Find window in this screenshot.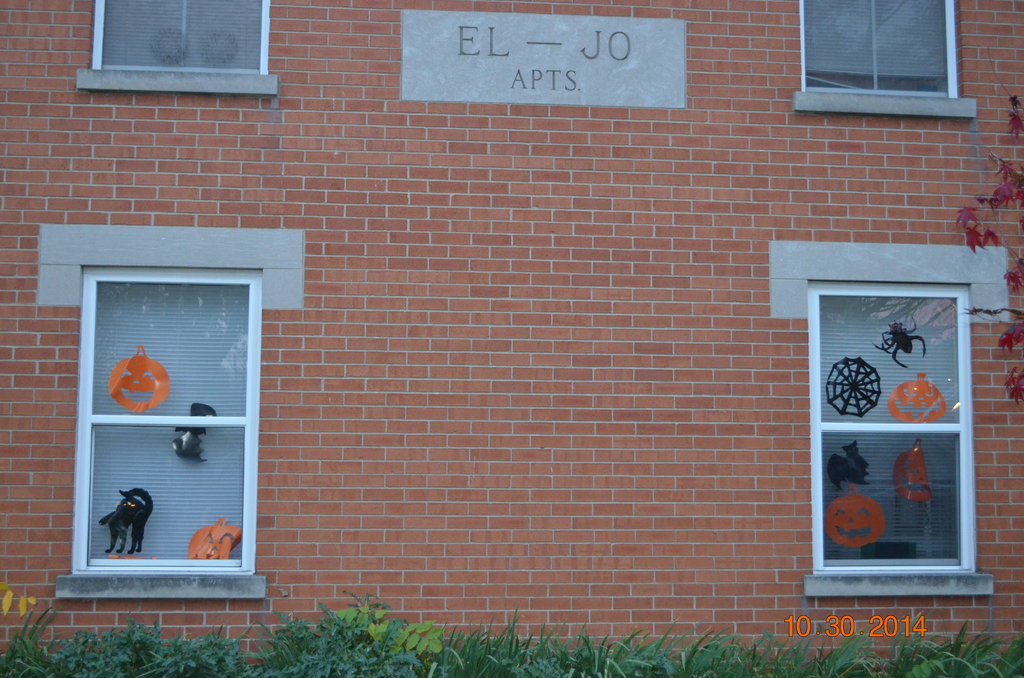
The bounding box for window is 40, 225, 301, 606.
